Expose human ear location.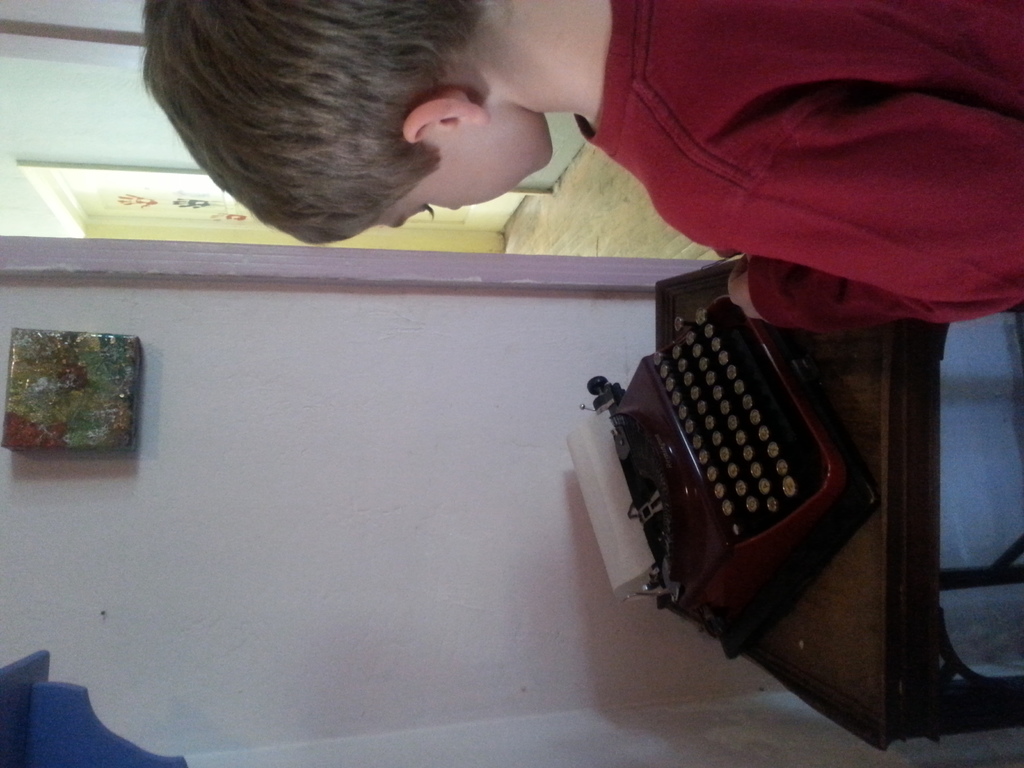
Exposed at x1=405 y1=93 x2=491 y2=142.
